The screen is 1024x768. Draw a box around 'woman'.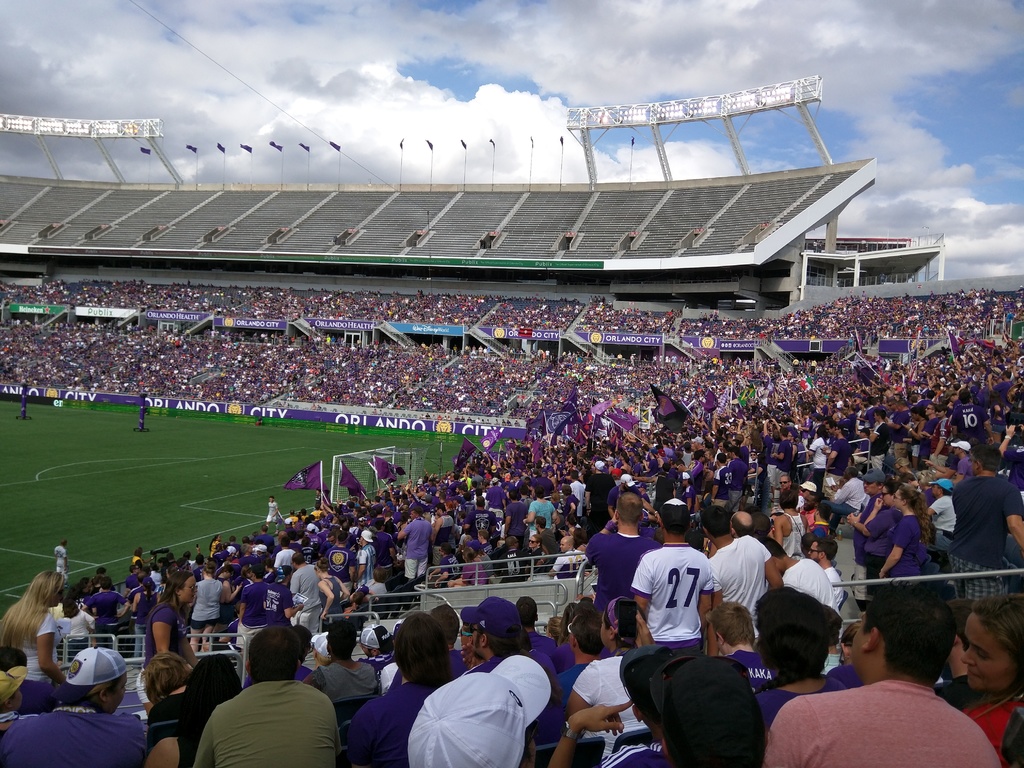
316, 563, 350, 625.
